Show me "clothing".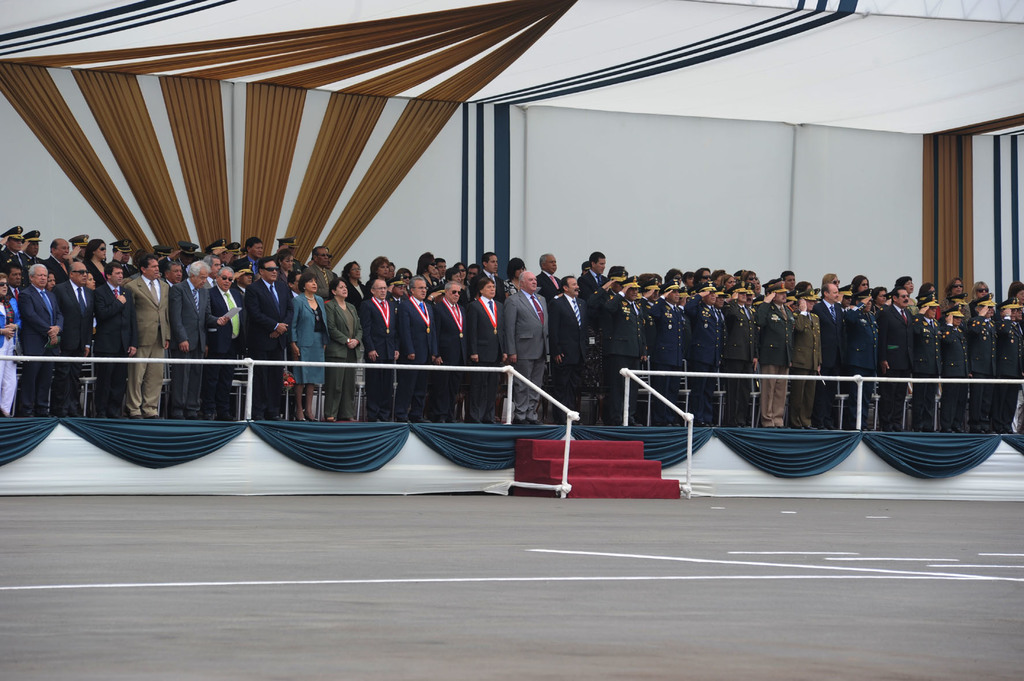
"clothing" is here: 684,297,721,419.
